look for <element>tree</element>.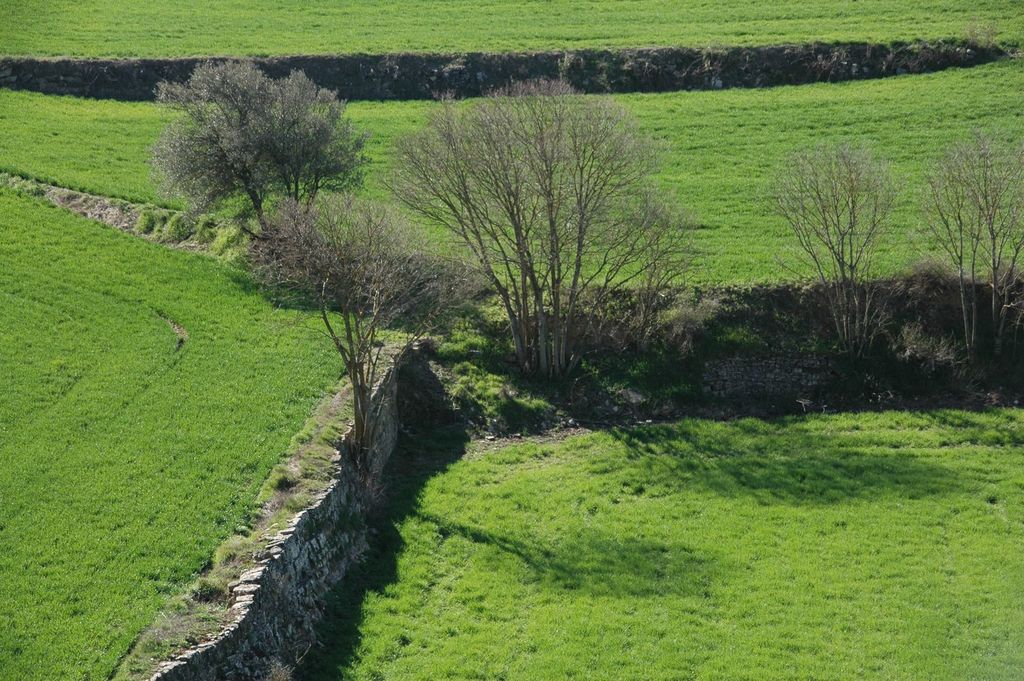
Found: pyautogui.locateOnScreen(148, 57, 370, 241).
